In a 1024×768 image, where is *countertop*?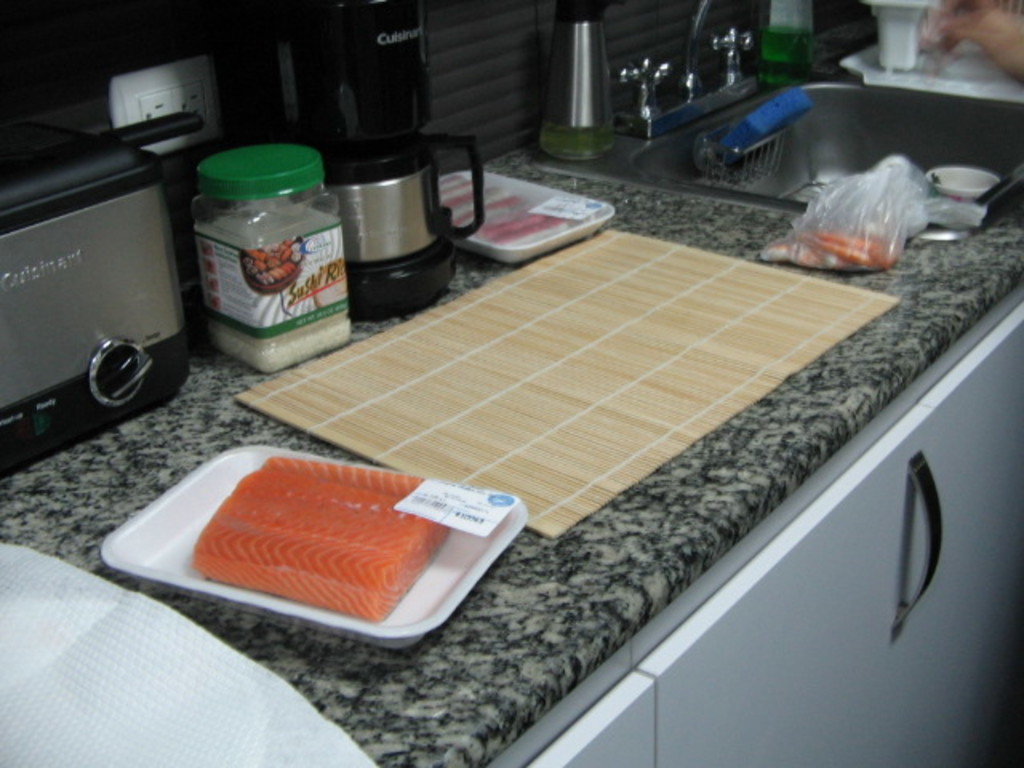
BBox(0, 11, 1022, 766).
